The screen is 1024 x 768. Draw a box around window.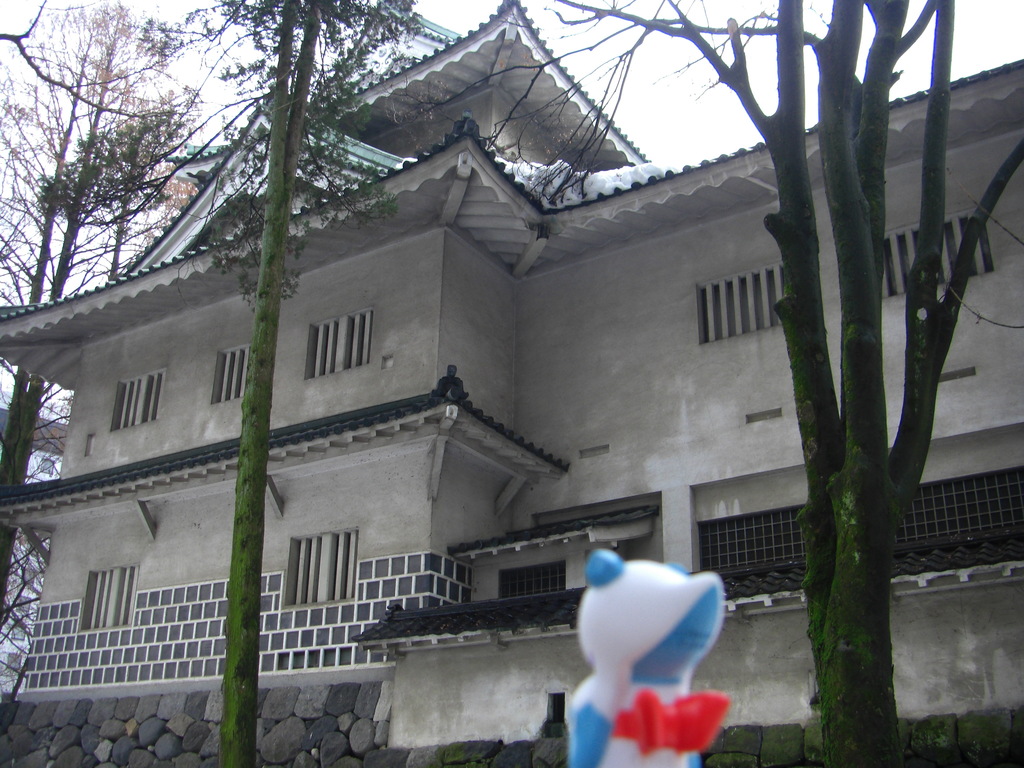
<bbox>87, 564, 137, 634</bbox>.
